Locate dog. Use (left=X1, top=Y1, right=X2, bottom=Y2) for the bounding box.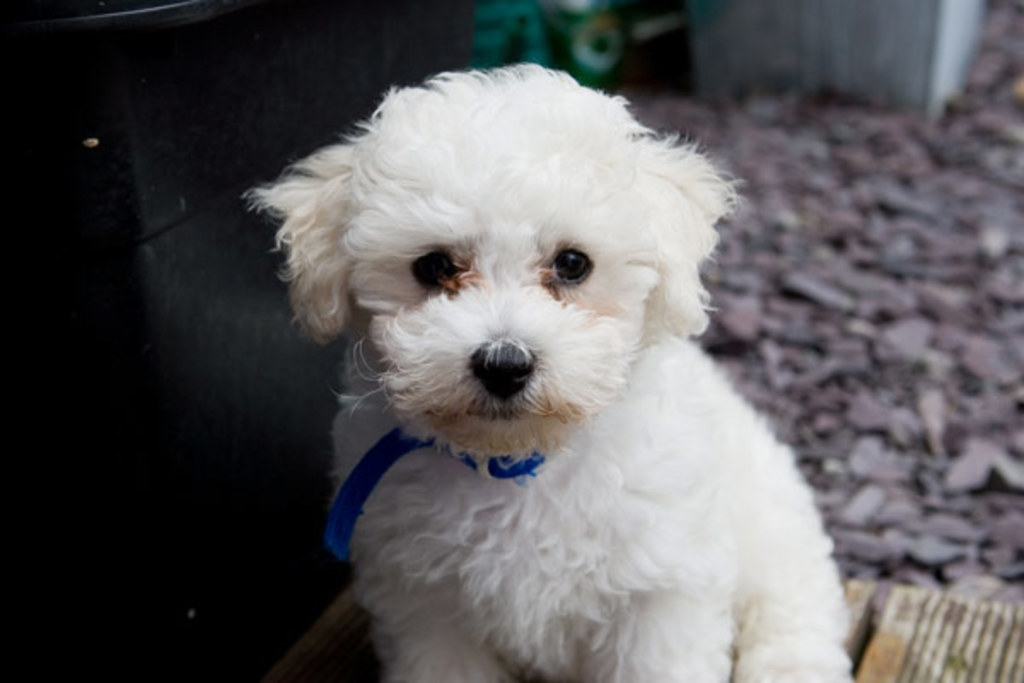
(left=242, top=58, right=858, bottom=681).
